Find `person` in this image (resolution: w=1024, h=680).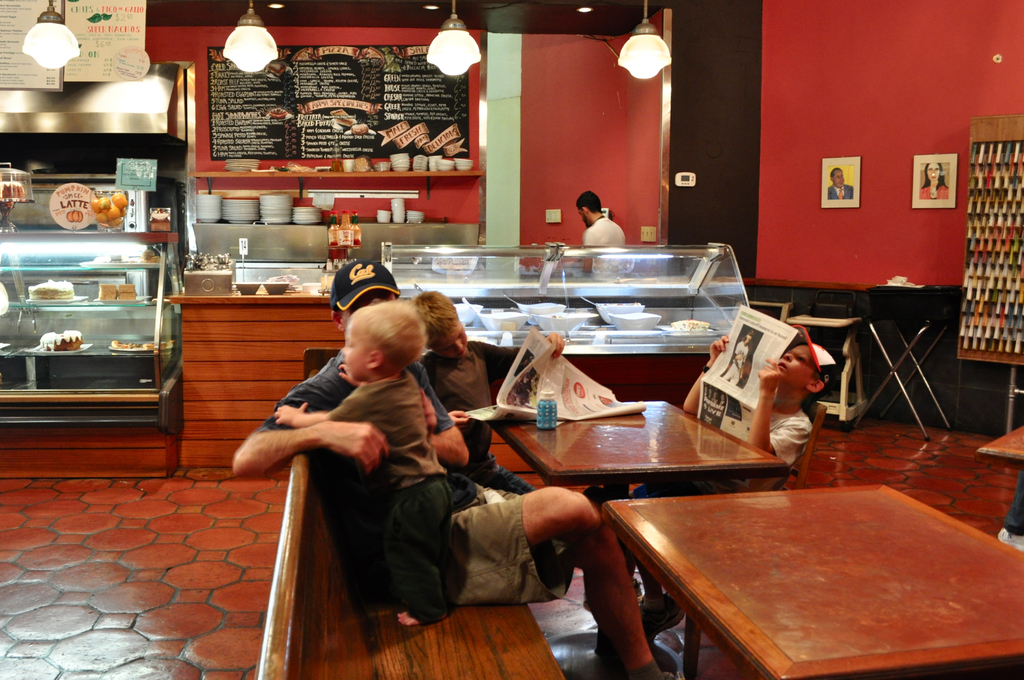
left=407, top=284, right=543, bottom=508.
